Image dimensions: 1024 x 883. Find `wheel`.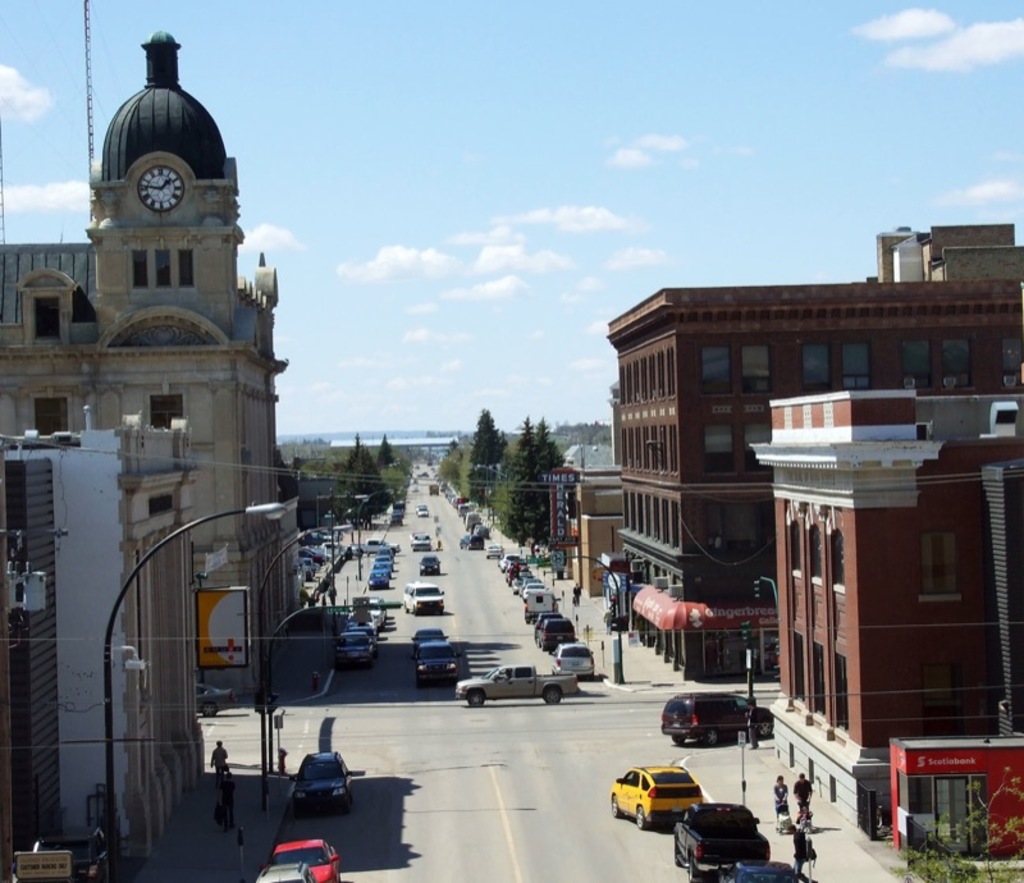
467, 688, 489, 705.
